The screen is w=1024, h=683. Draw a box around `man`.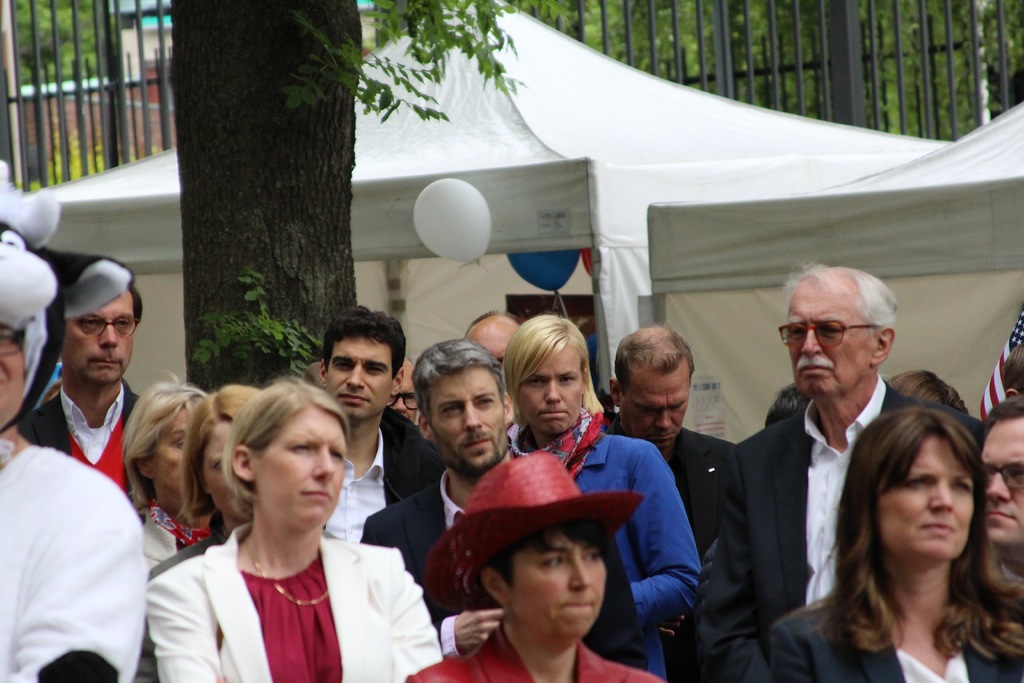
[left=362, top=336, right=643, bottom=675].
